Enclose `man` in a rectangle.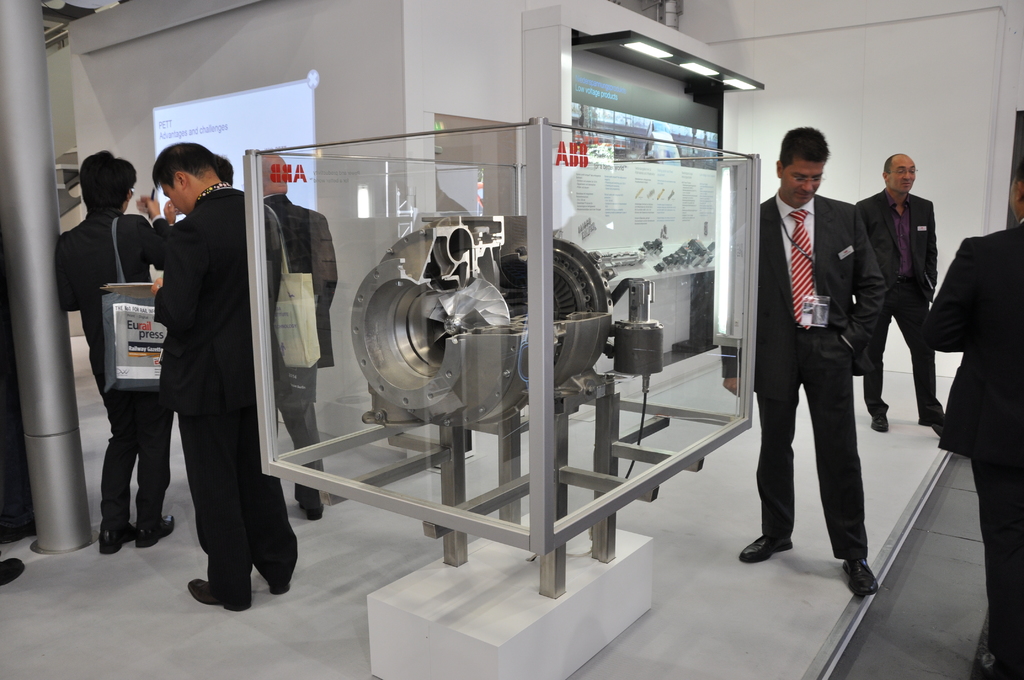
bbox(754, 111, 895, 601).
